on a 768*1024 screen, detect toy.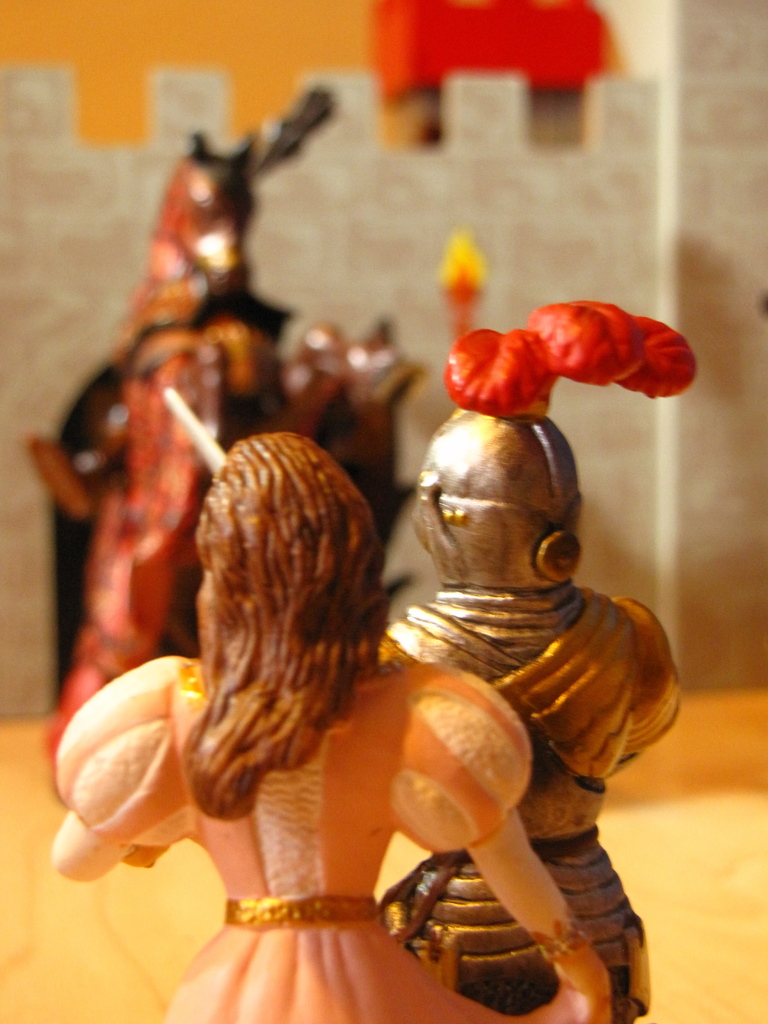
[367,290,708,1023].
